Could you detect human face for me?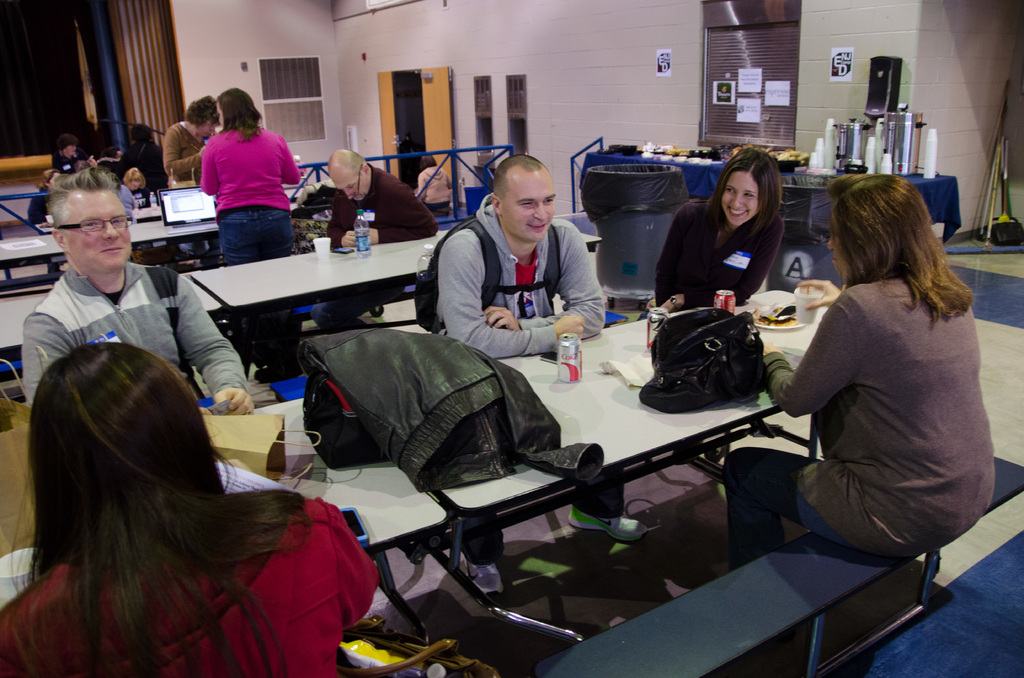
Detection result: 722,171,760,227.
